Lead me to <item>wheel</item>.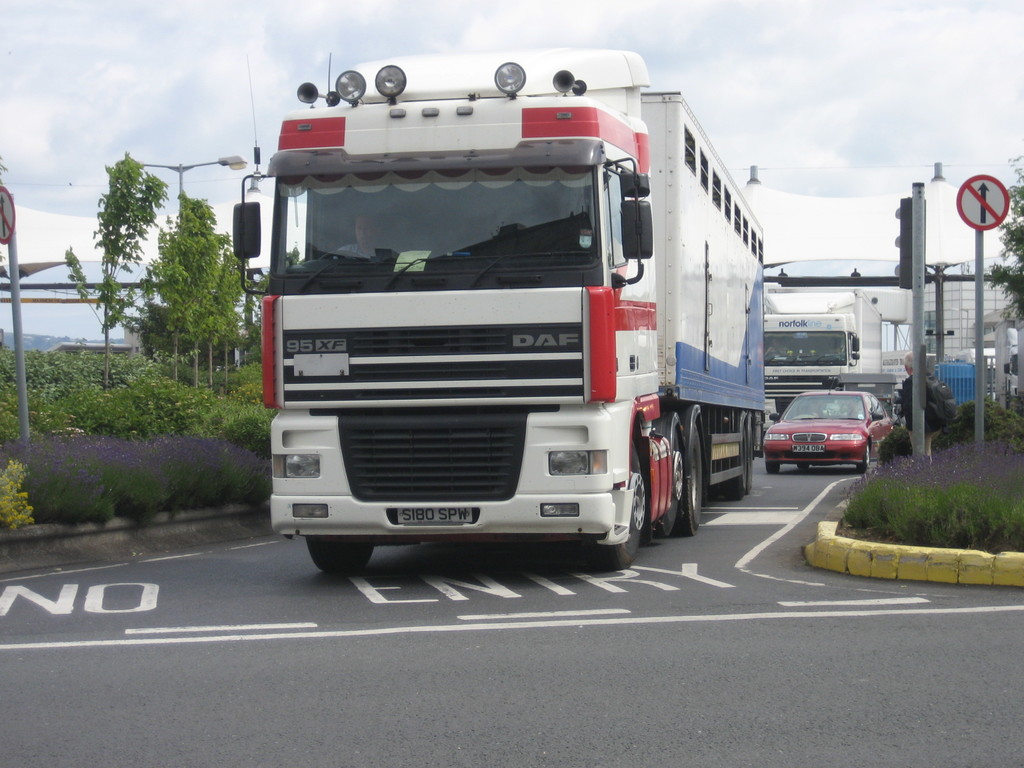
Lead to (left=618, top=420, right=663, bottom=560).
